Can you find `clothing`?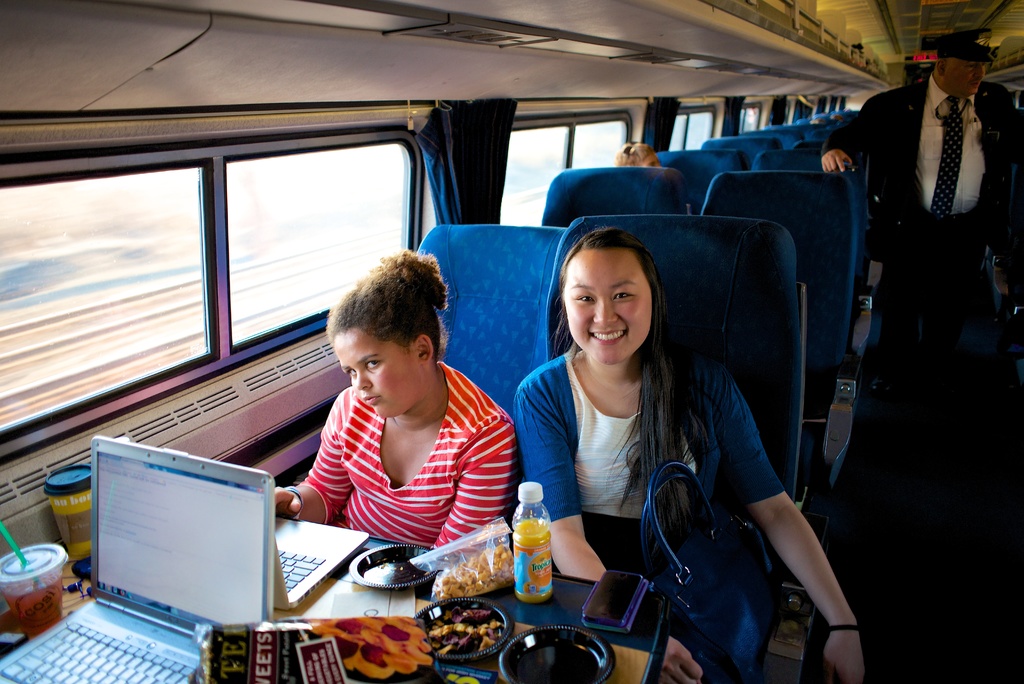
Yes, bounding box: 288, 371, 513, 559.
